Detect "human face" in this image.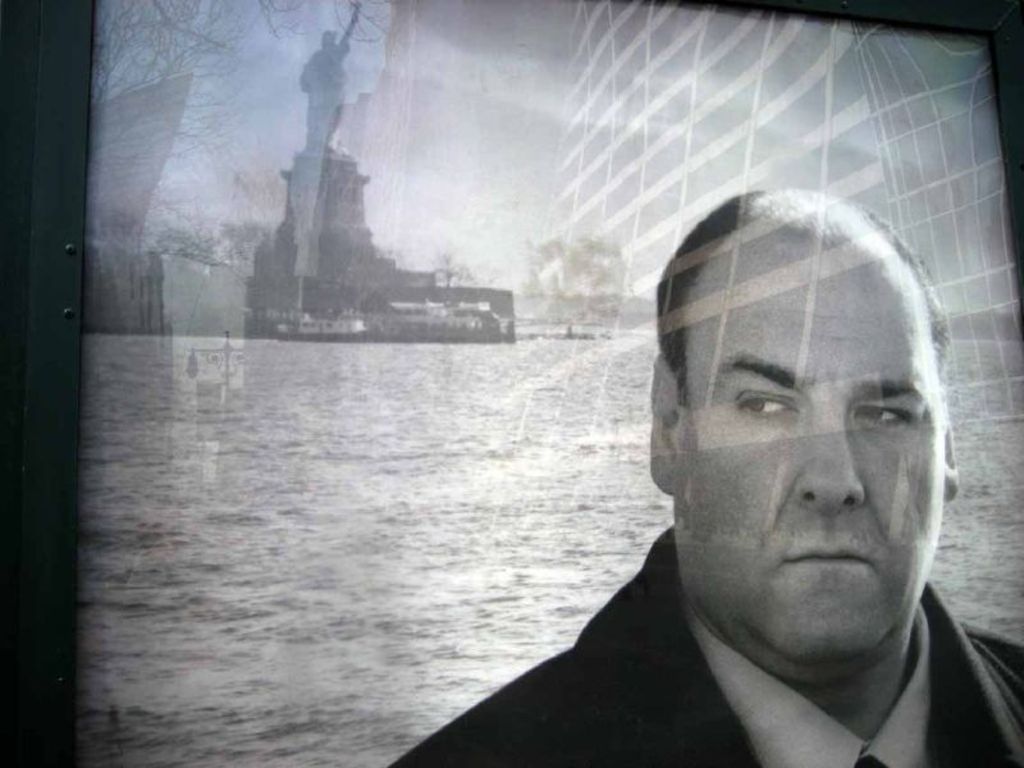
Detection: [672, 252, 942, 662].
